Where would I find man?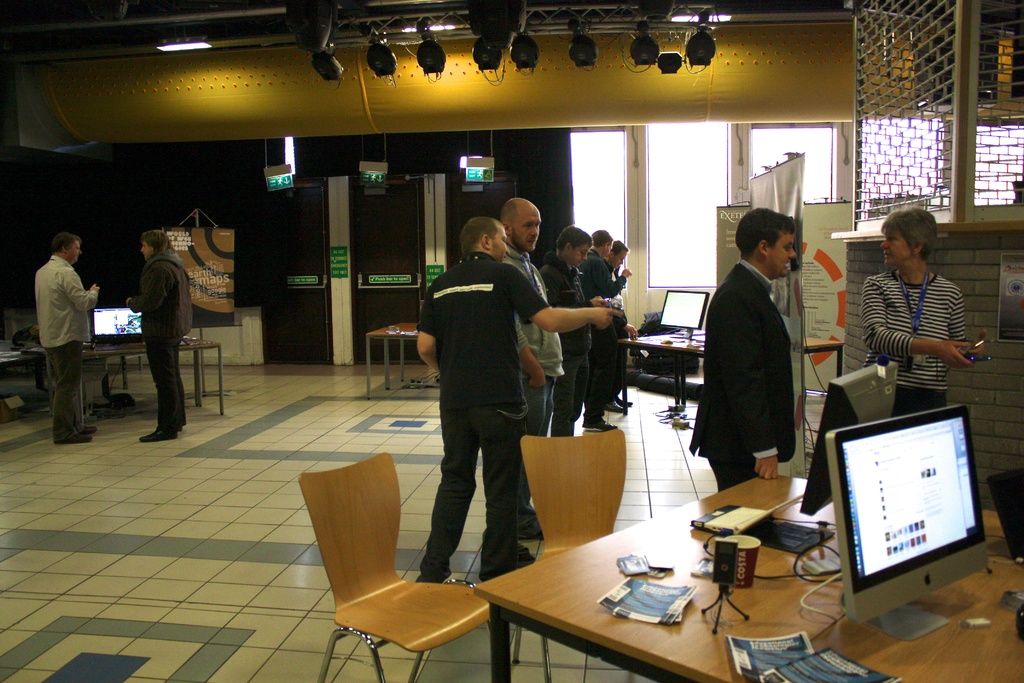
At 493/186/575/538.
